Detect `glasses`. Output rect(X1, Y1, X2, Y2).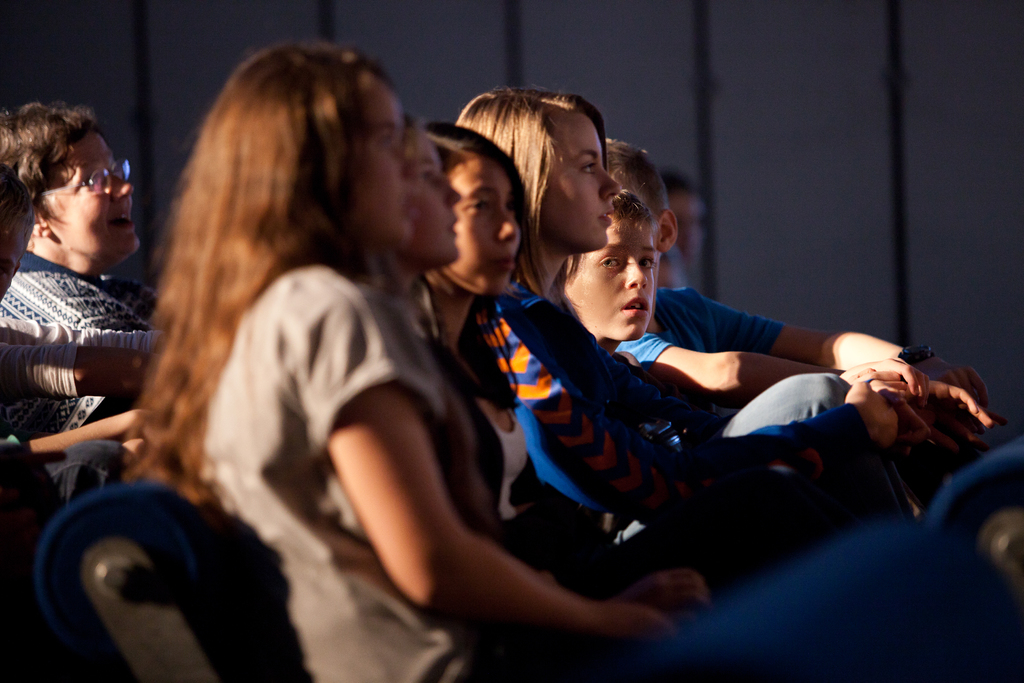
rect(31, 156, 131, 201).
